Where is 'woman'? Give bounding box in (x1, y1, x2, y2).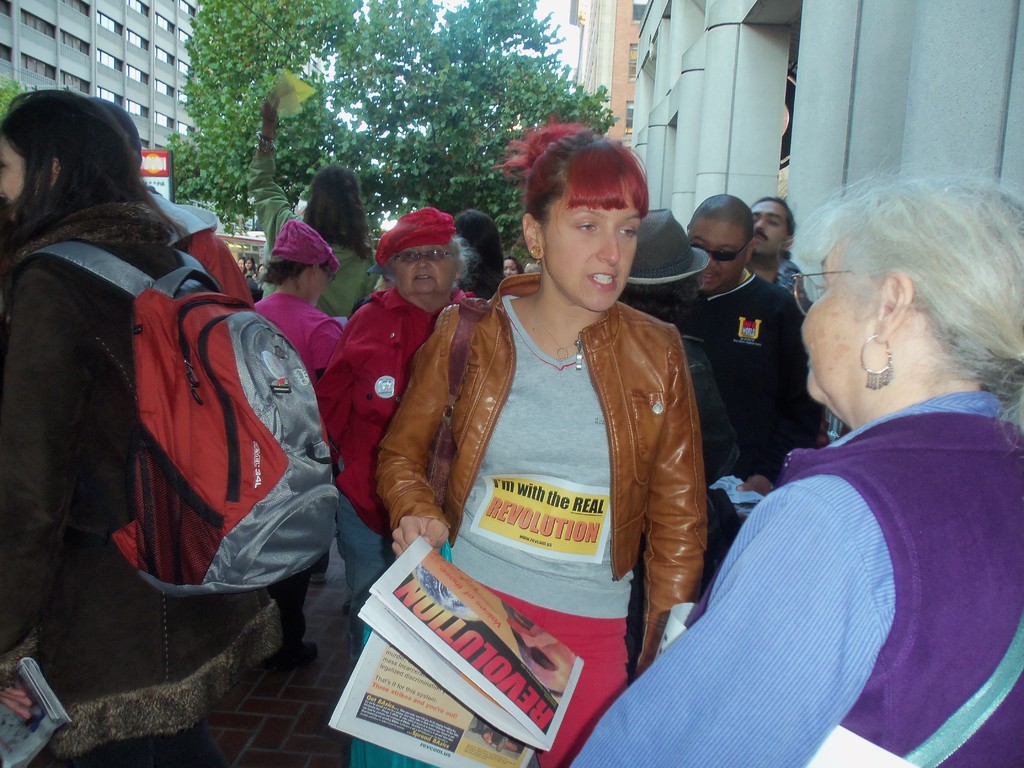
(314, 205, 480, 683).
